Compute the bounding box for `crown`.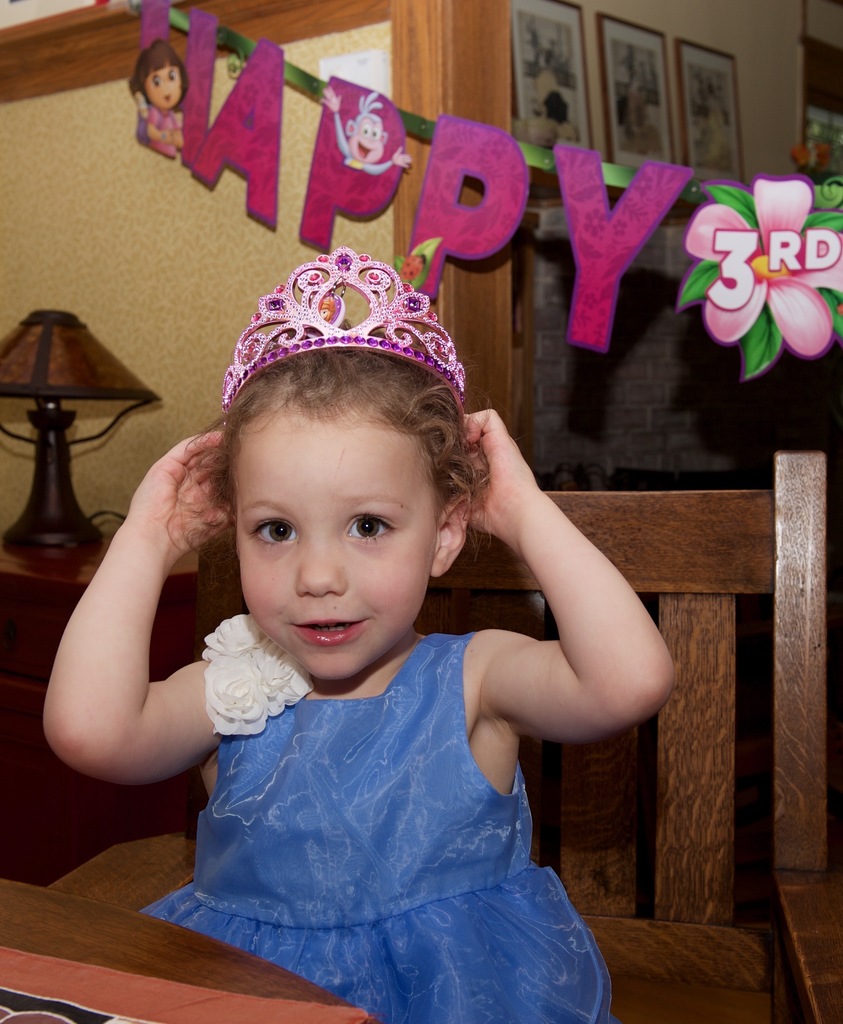
<box>217,241,467,422</box>.
